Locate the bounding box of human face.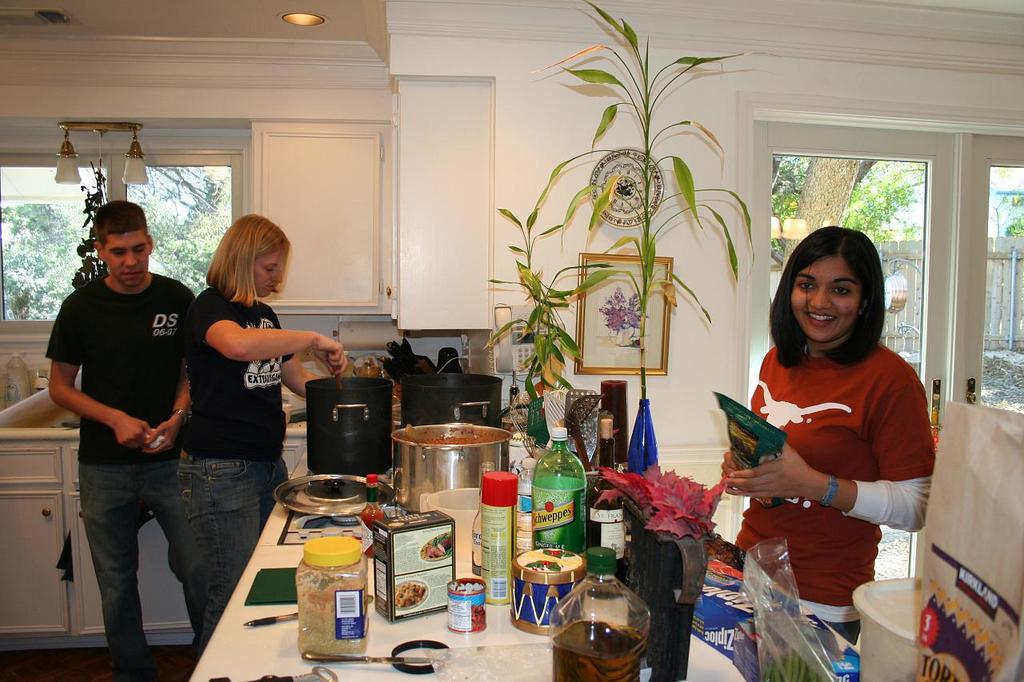
Bounding box: crop(106, 226, 150, 289).
